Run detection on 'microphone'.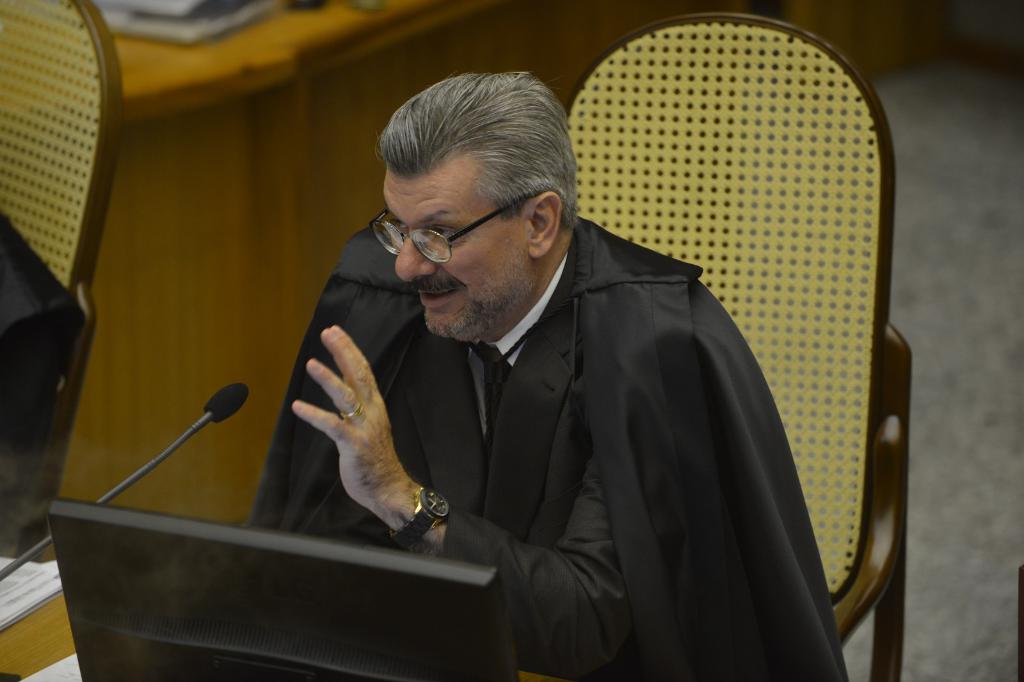
Result: {"left": 200, "top": 380, "right": 250, "bottom": 424}.
